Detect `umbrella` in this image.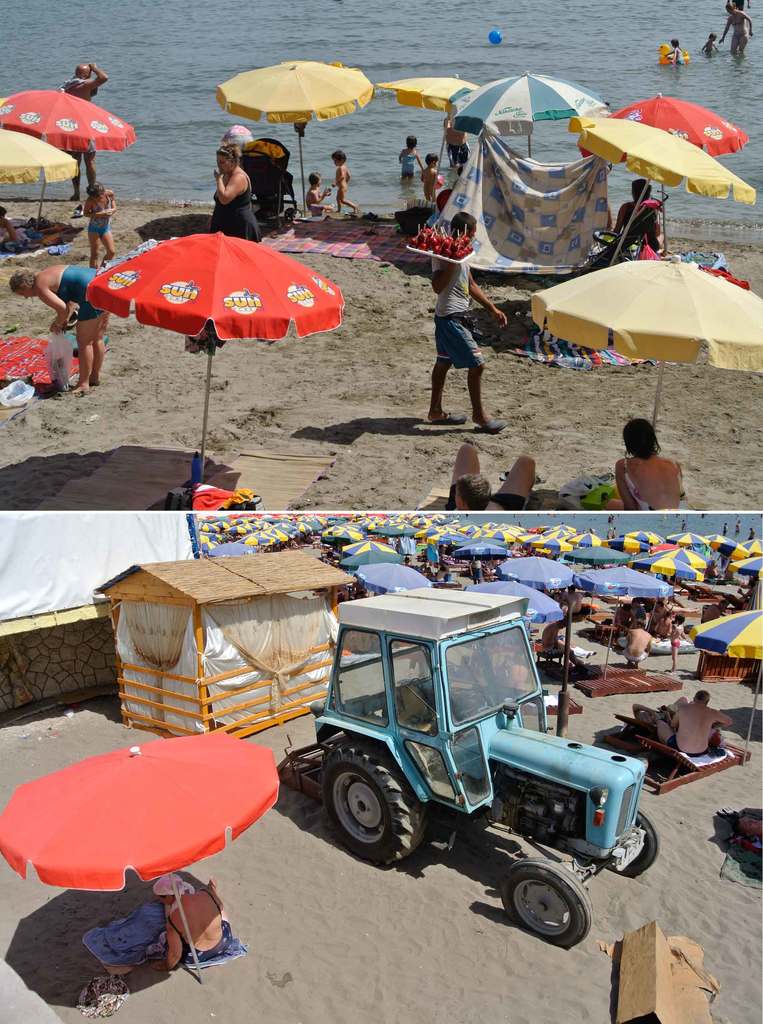
Detection: 0:732:277:981.
